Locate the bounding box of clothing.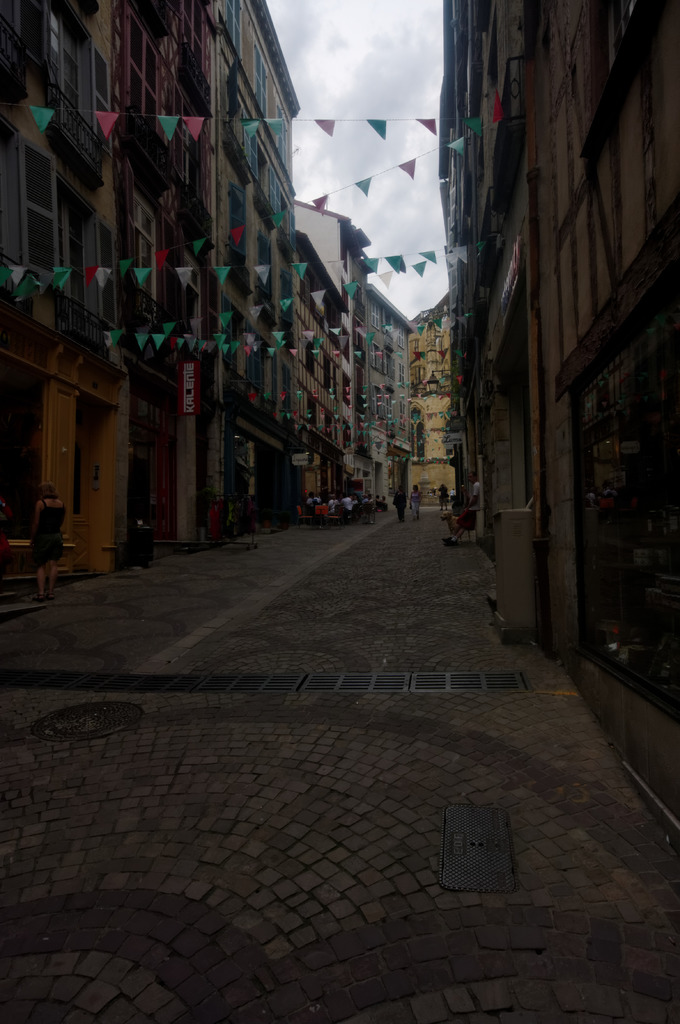
Bounding box: x1=0 y1=502 x2=16 y2=552.
